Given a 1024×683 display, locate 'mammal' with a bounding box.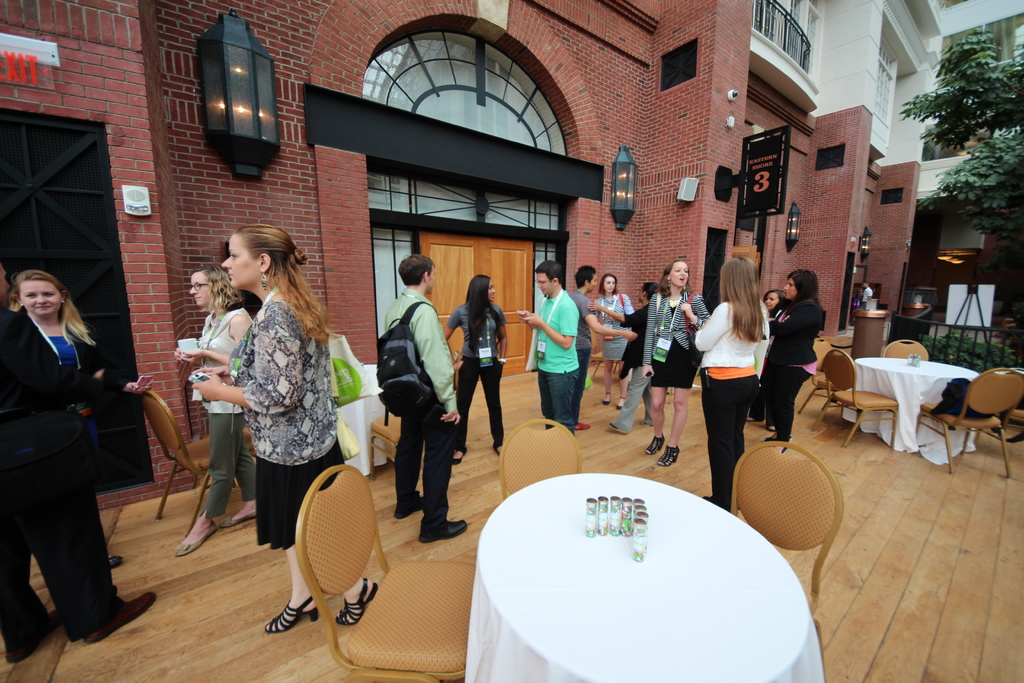
Located: box=[690, 255, 771, 511].
